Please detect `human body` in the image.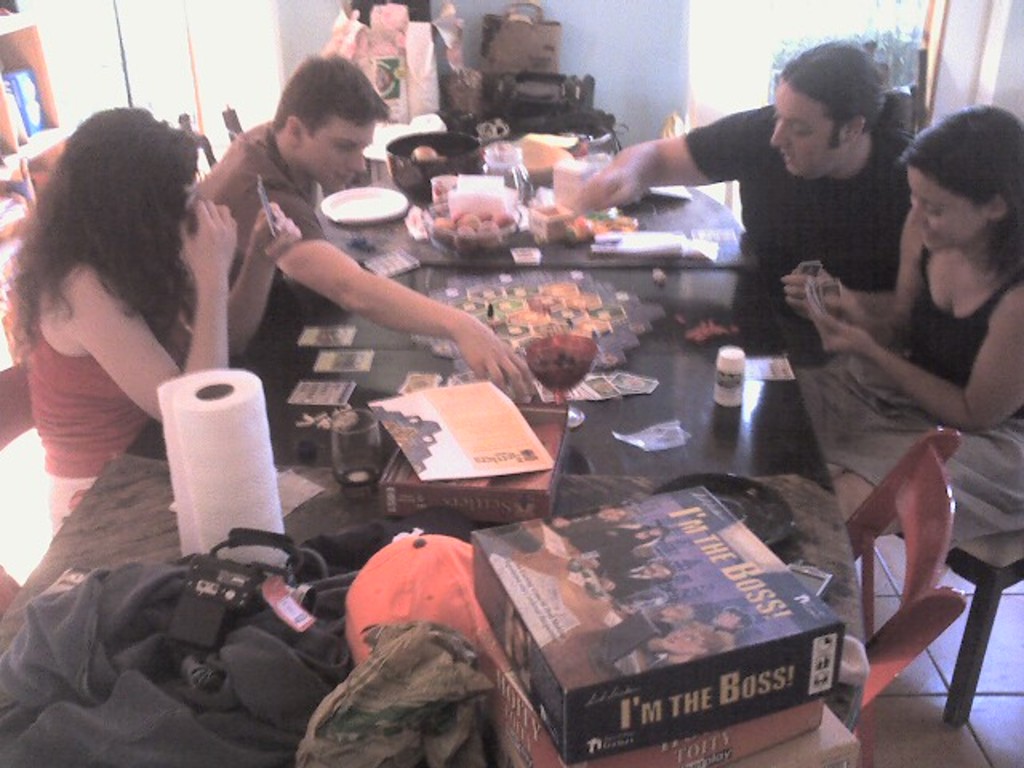
locate(179, 122, 549, 411).
